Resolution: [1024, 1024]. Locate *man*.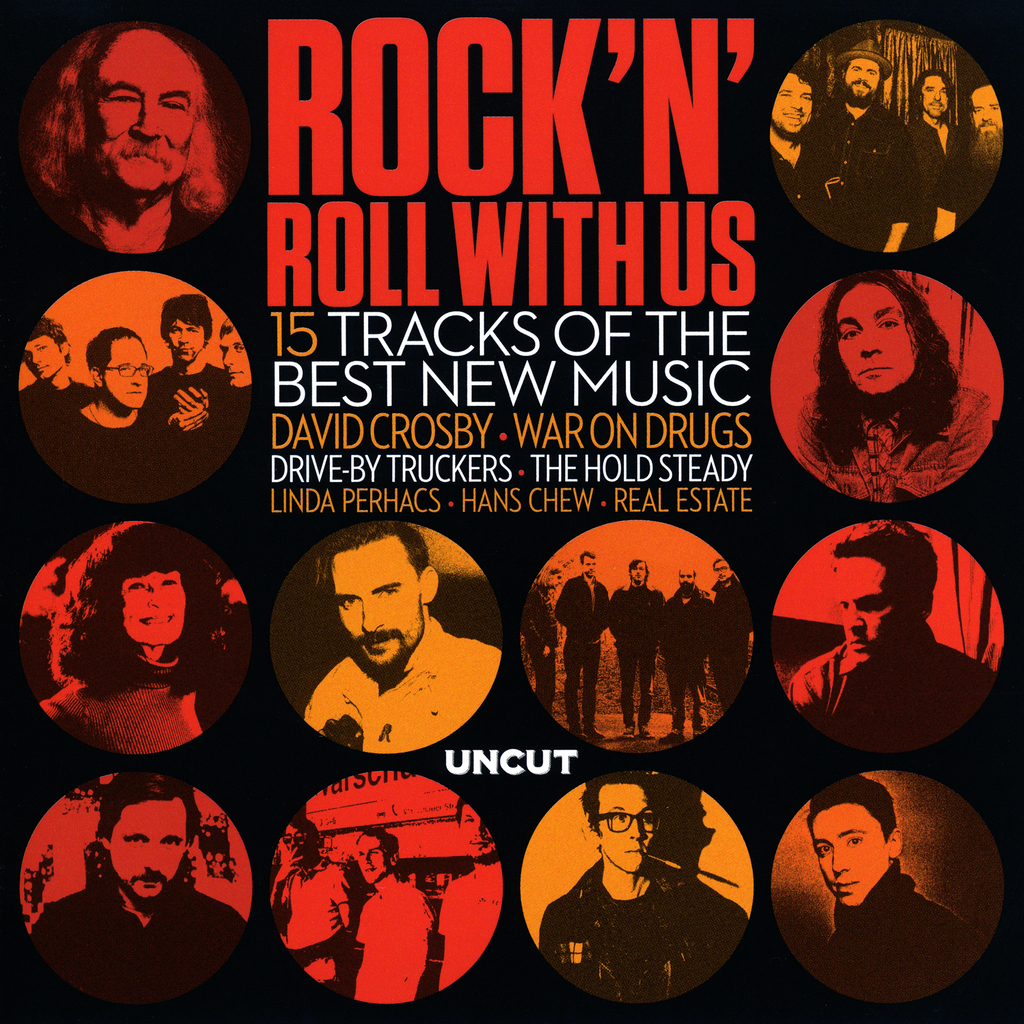
BBox(12, 316, 95, 442).
